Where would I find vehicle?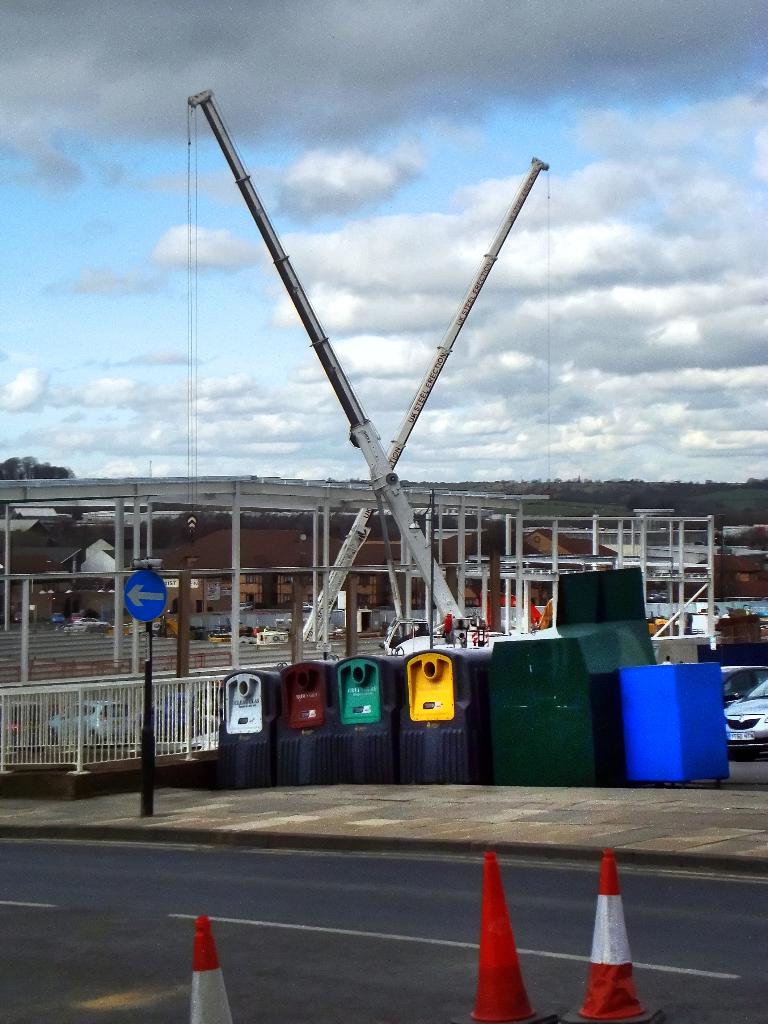
At [722, 678, 767, 762].
